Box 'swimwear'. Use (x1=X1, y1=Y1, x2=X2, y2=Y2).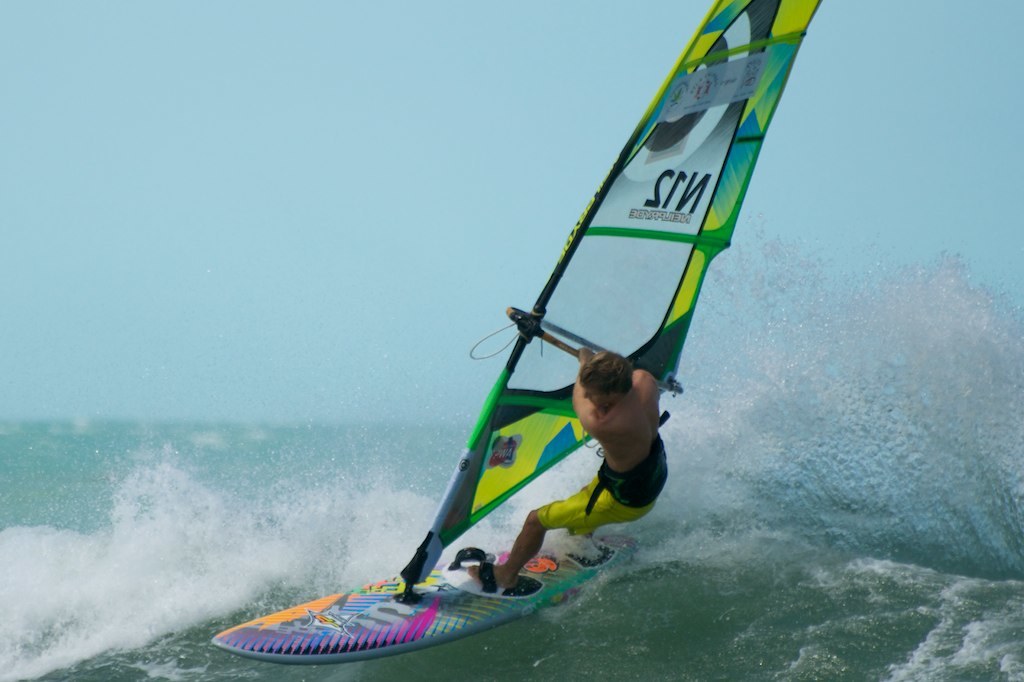
(x1=535, y1=473, x2=660, y2=543).
